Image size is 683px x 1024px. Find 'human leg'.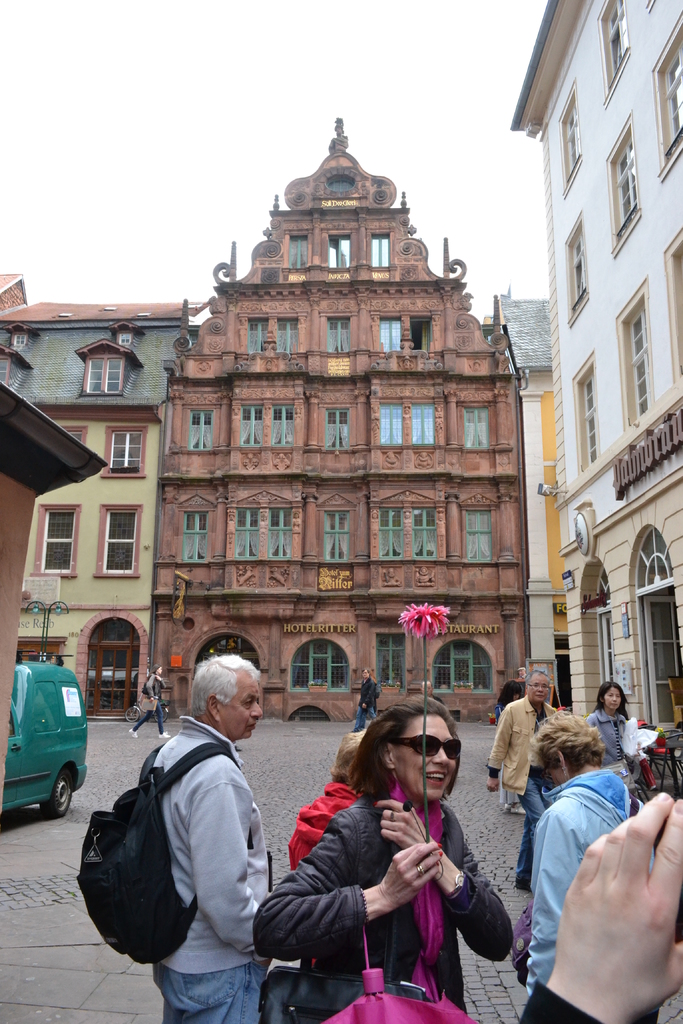
[x1=513, y1=771, x2=555, y2=892].
